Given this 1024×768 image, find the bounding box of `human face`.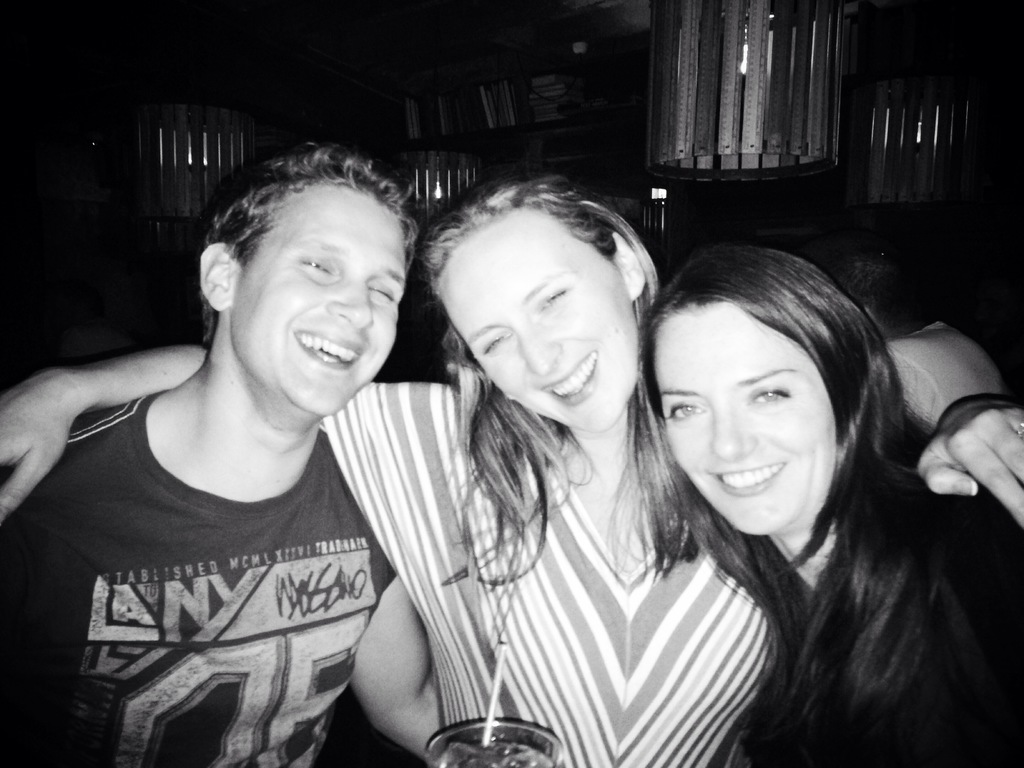
region(437, 214, 629, 430).
